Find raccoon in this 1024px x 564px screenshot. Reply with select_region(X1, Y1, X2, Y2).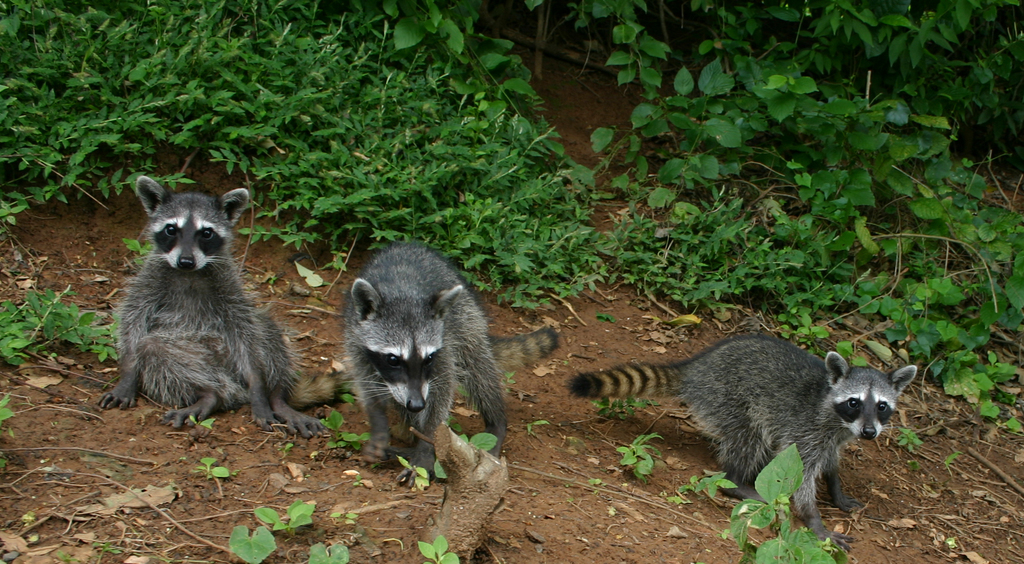
select_region(343, 248, 559, 483).
